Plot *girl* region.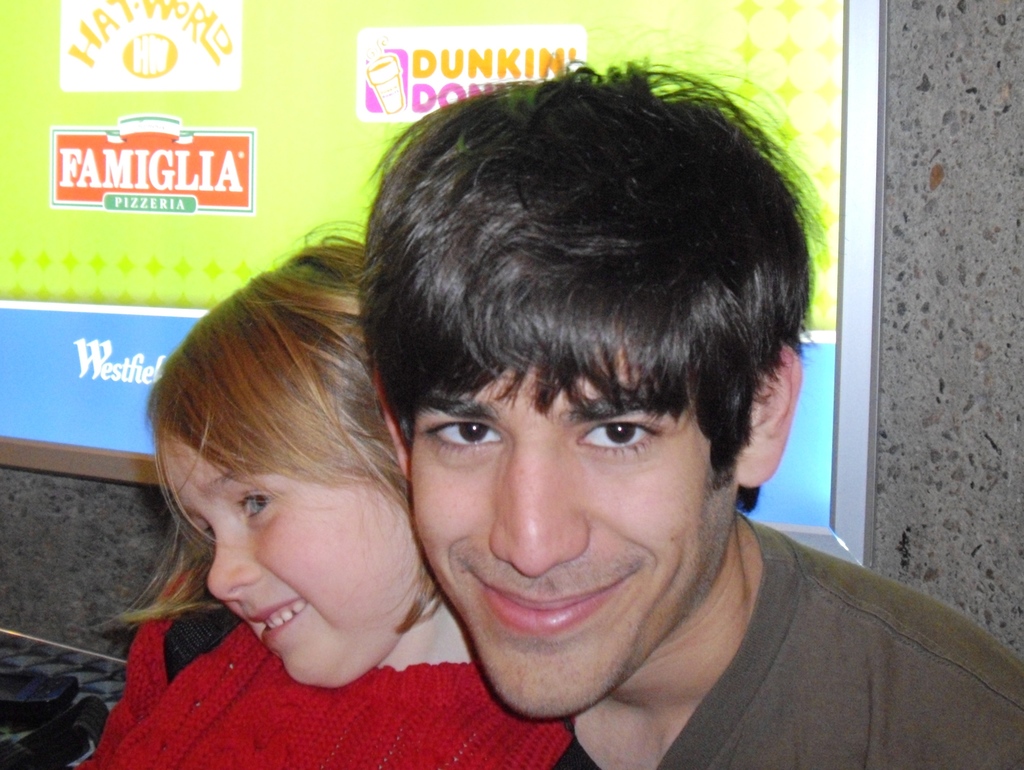
Plotted at locate(68, 215, 575, 769).
